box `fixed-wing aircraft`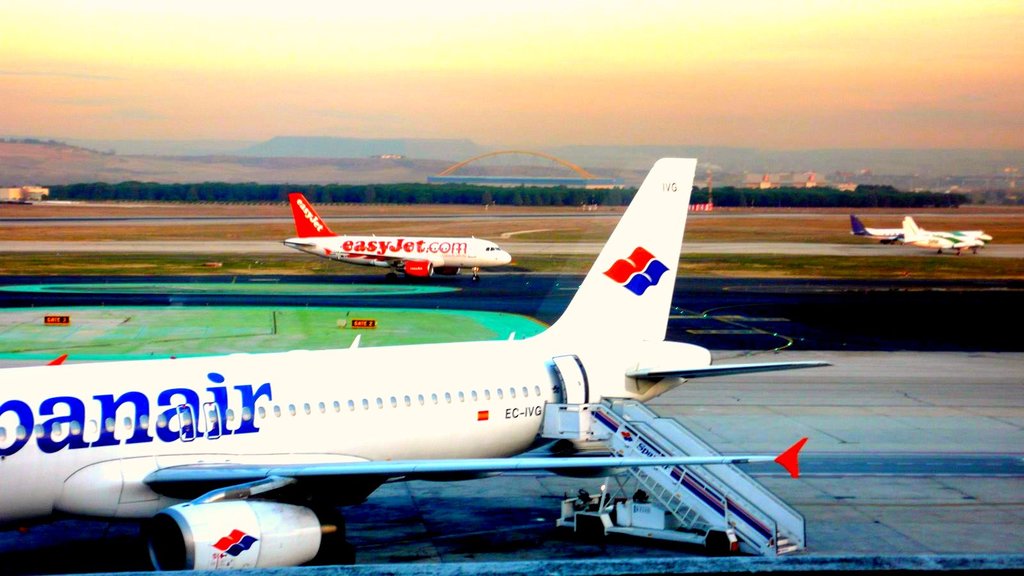
[0,151,831,575]
